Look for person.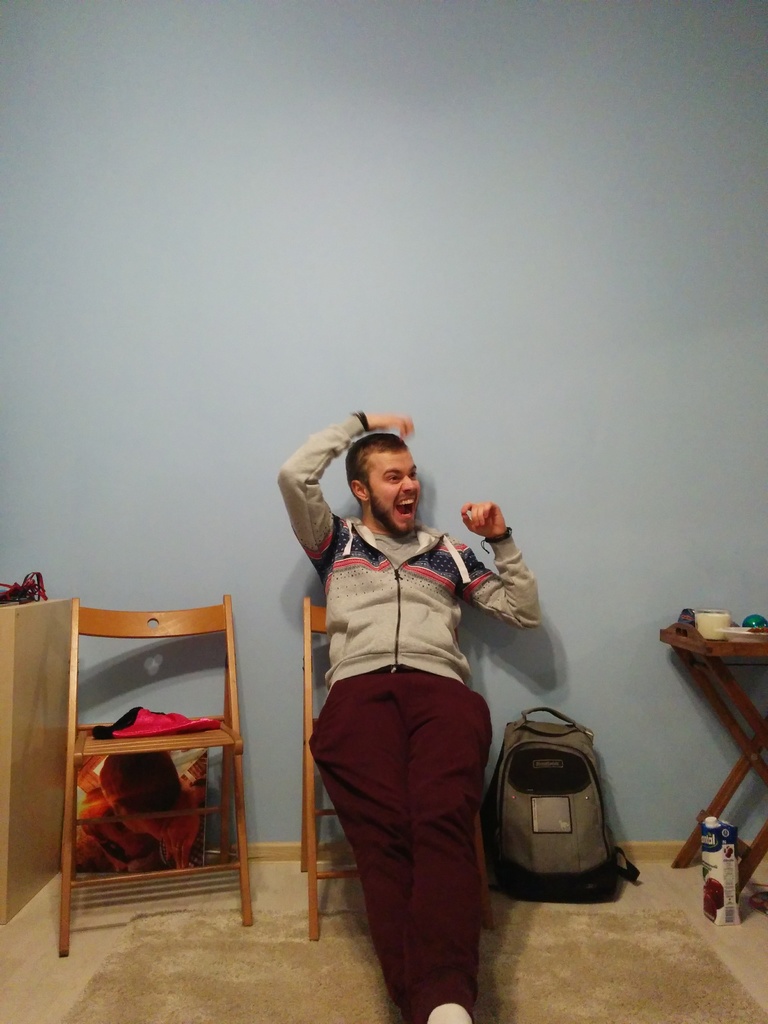
Found: 278:410:539:1023.
